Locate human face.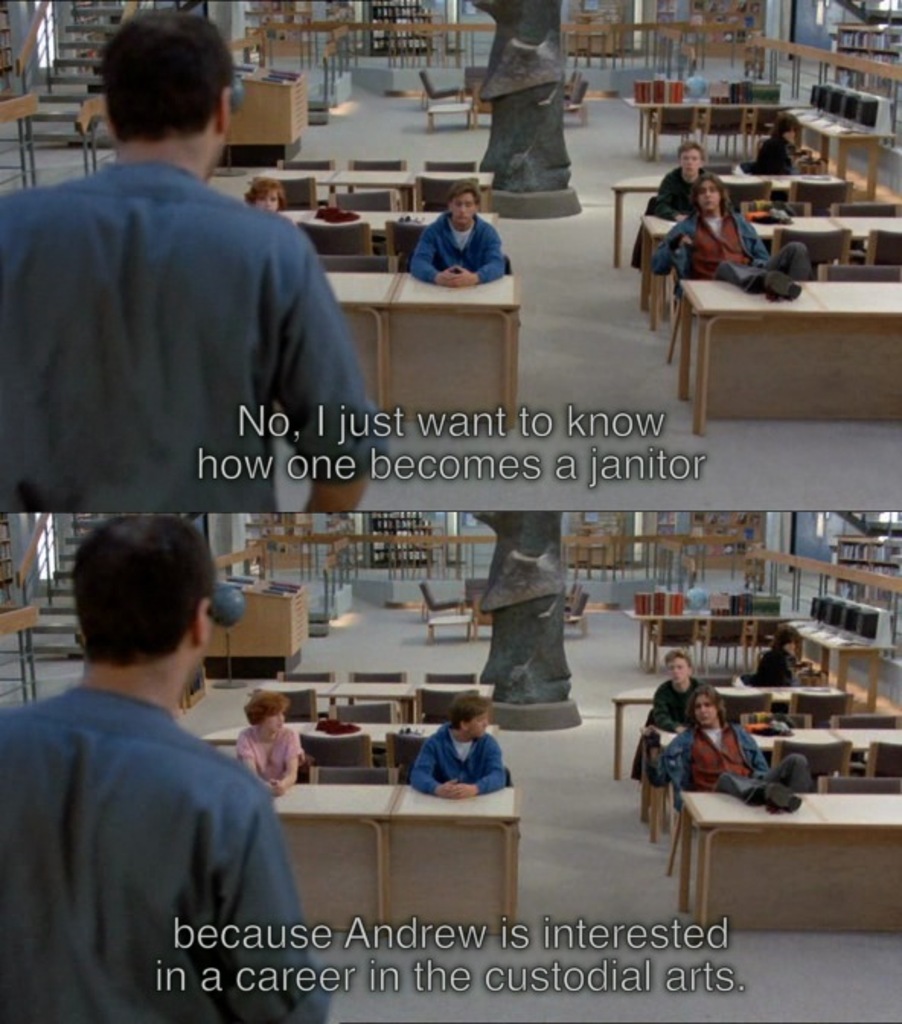
Bounding box: [251,187,274,207].
